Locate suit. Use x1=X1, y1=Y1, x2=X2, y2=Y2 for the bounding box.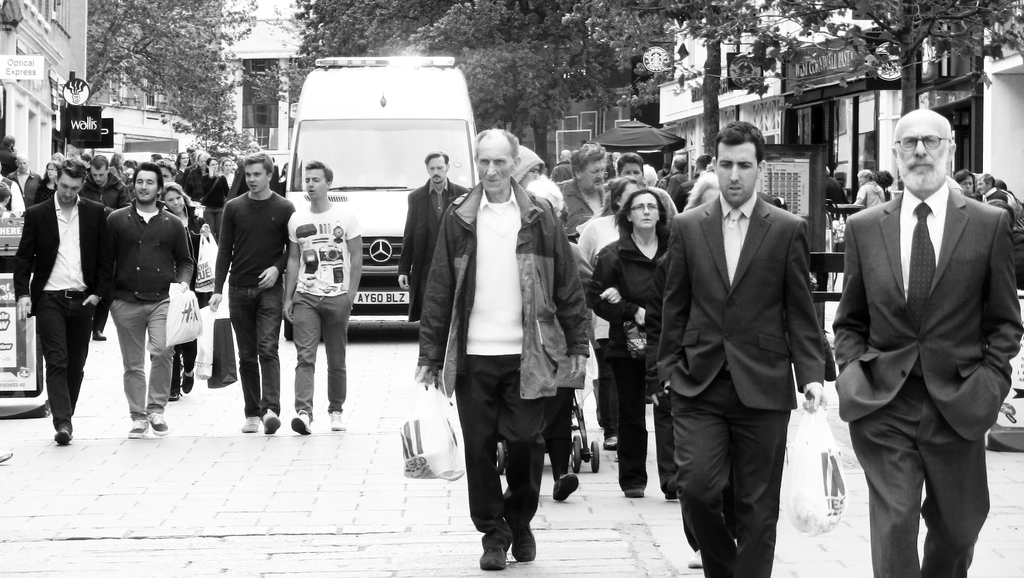
x1=653, y1=193, x2=838, y2=577.
